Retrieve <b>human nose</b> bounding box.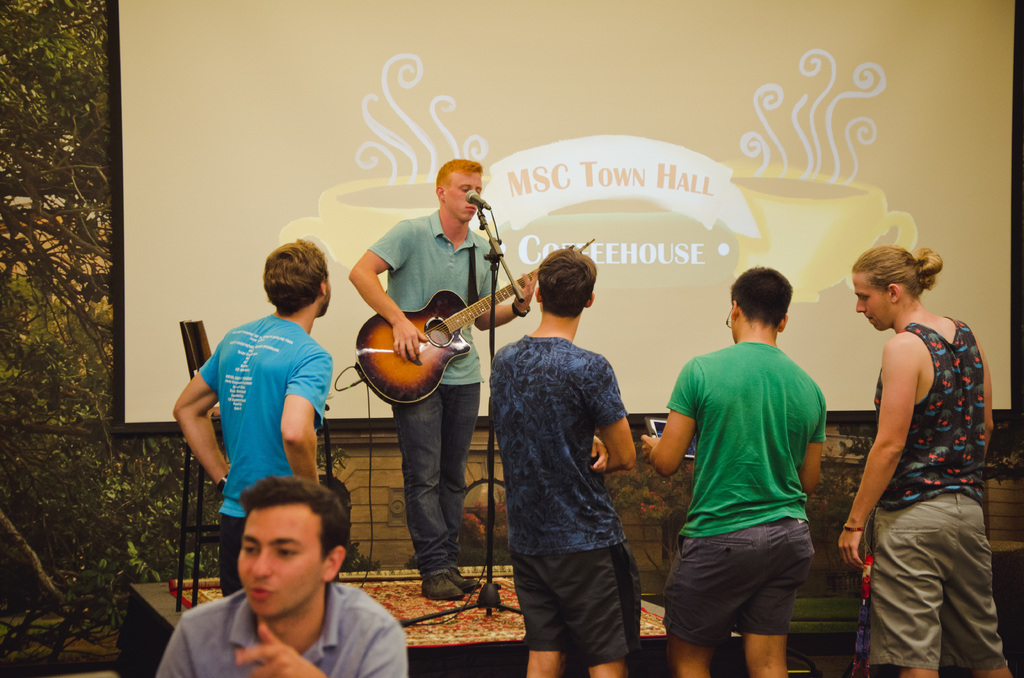
Bounding box: region(253, 546, 270, 577).
